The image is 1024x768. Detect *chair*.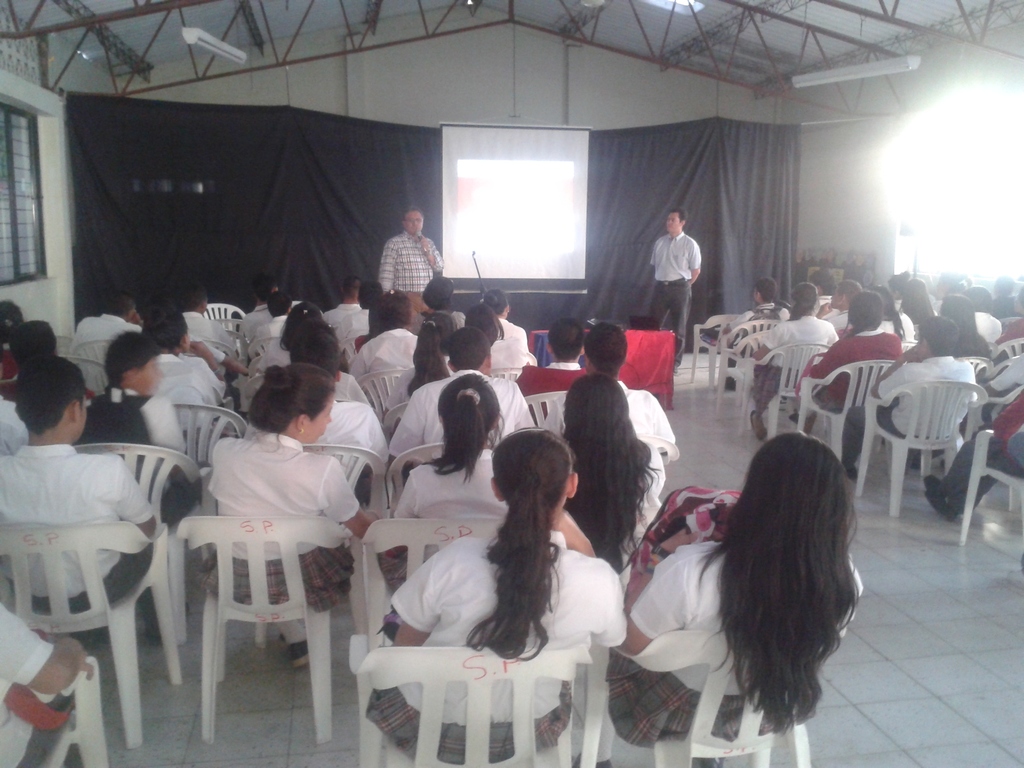
Detection: (left=951, top=359, right=1023, bottom=568).
